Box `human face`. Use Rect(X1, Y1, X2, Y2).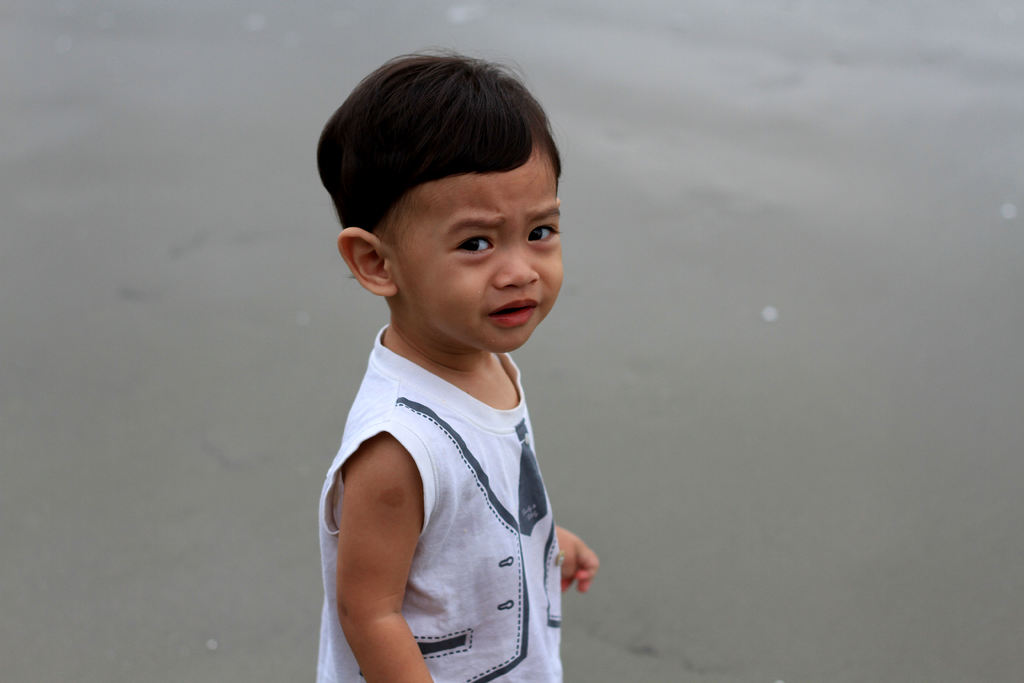
Rect(395, 152, 561, 352).
